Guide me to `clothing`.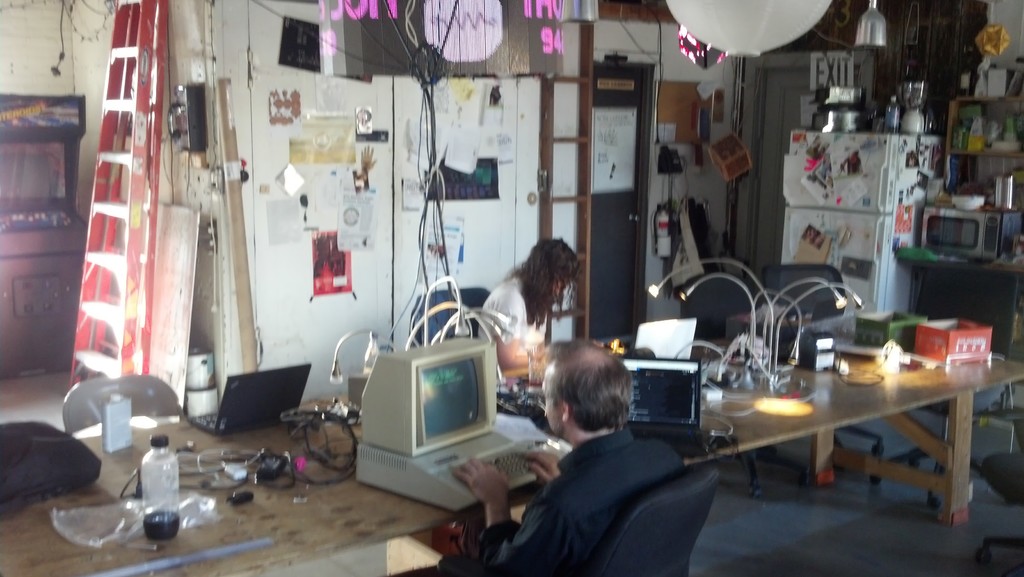
Guidance: pyautogui.locateOnScreen(388, 437, 678, 576).
